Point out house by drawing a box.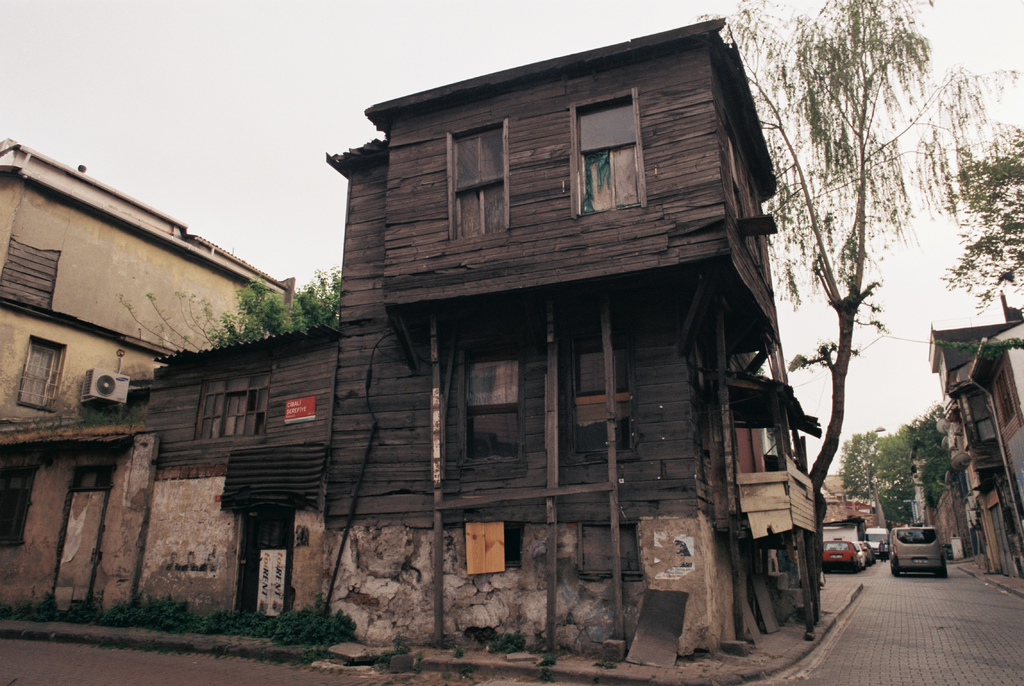
(0,137,301,426).
